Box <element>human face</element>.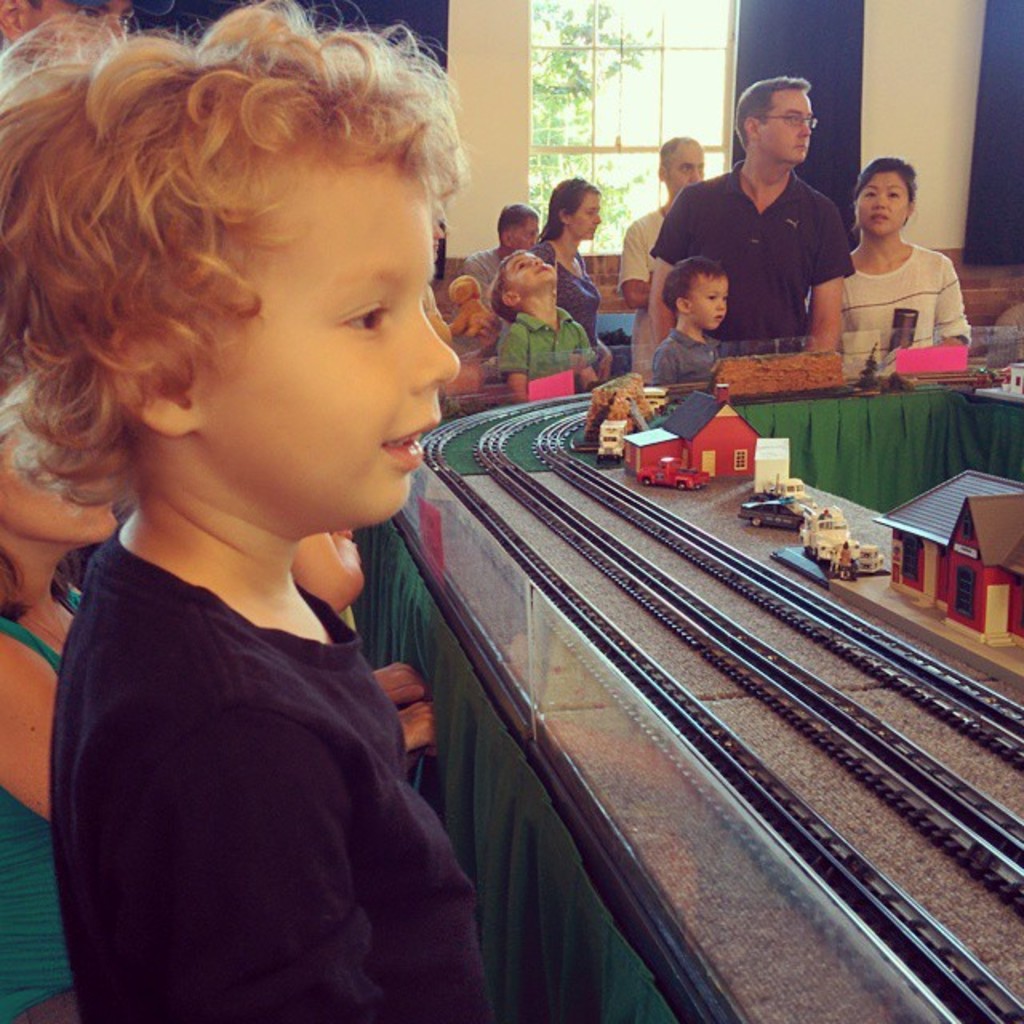
pyautogui.locateOnScreen(216, 179, 461, 518).
